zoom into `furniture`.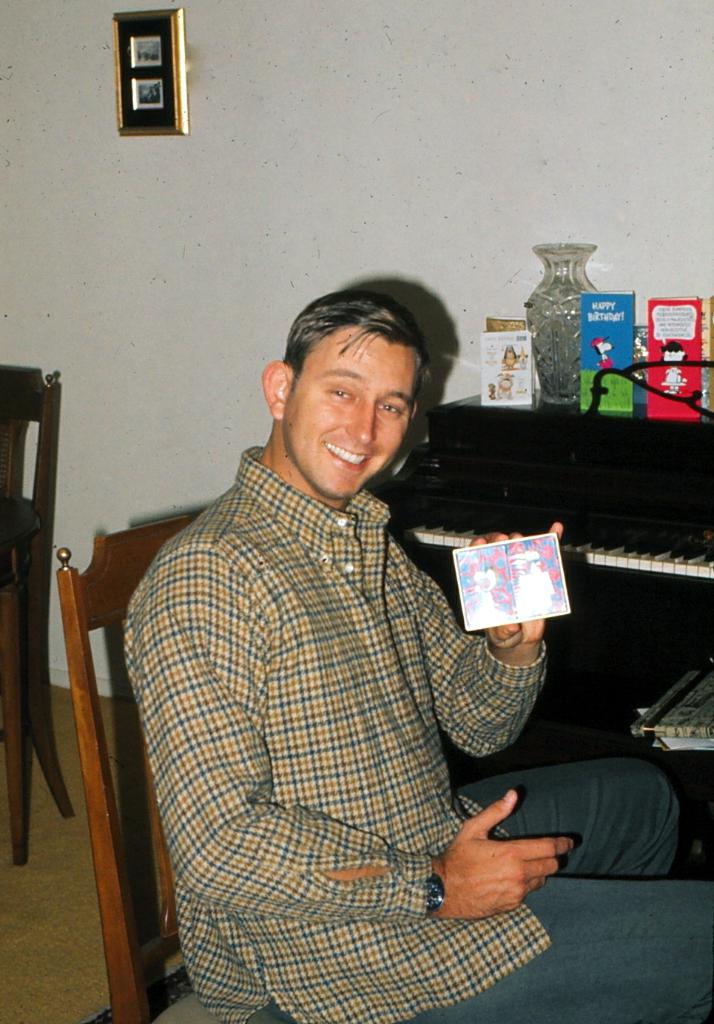
Zoom target: <region>58, 503, 205, 1023</region>.
